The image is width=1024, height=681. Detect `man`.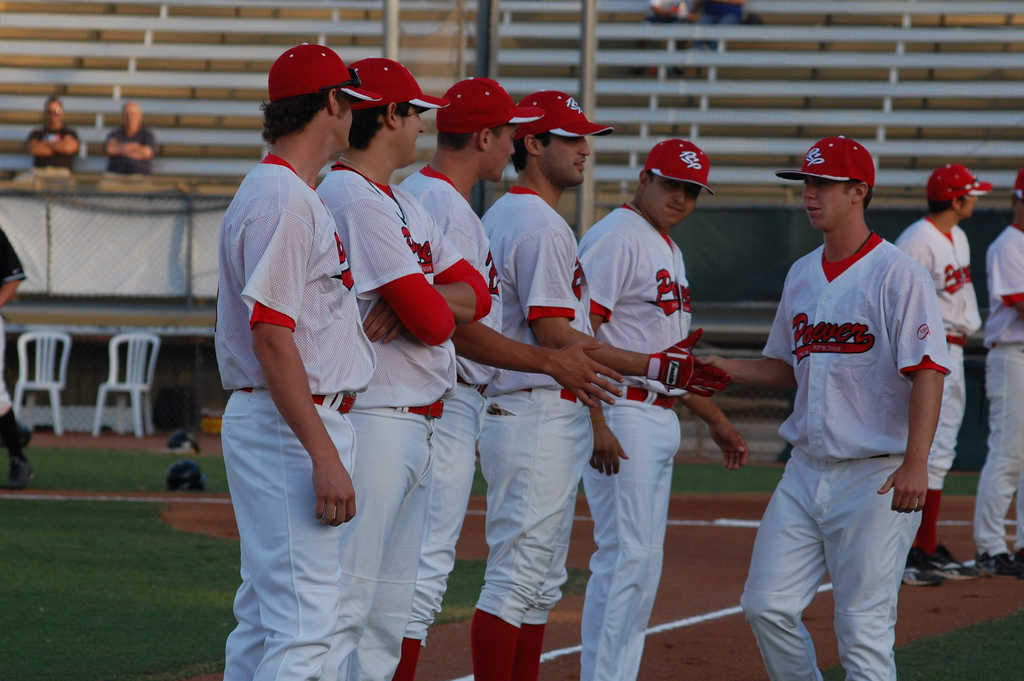
Detection: {"left": 691, "top": 129, "right": 948, "bottom": 680}.
